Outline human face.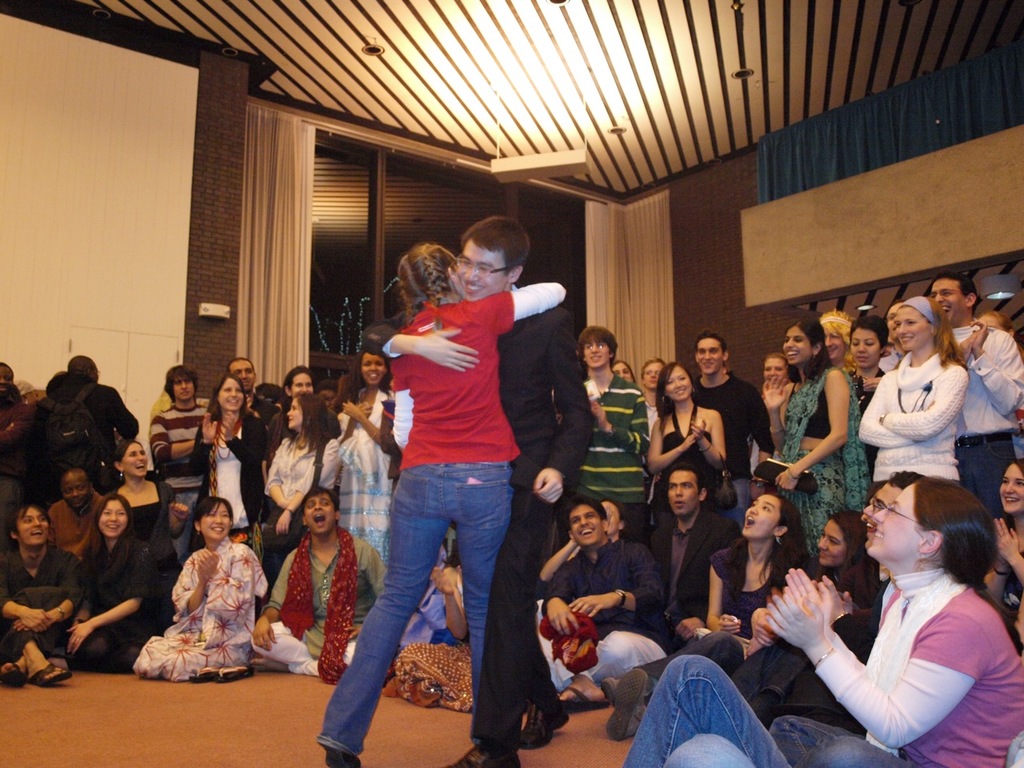
Outline: Rect(118, 442, 148, 477).
